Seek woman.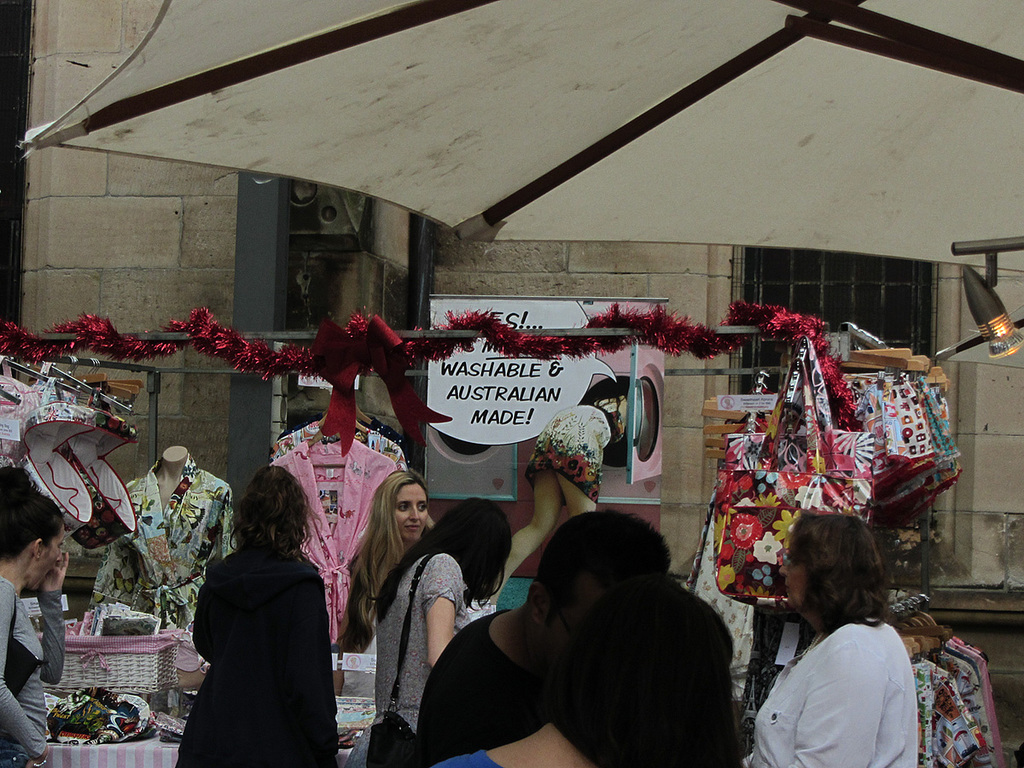
[left=753, top=516, right=950, bottom=767].
